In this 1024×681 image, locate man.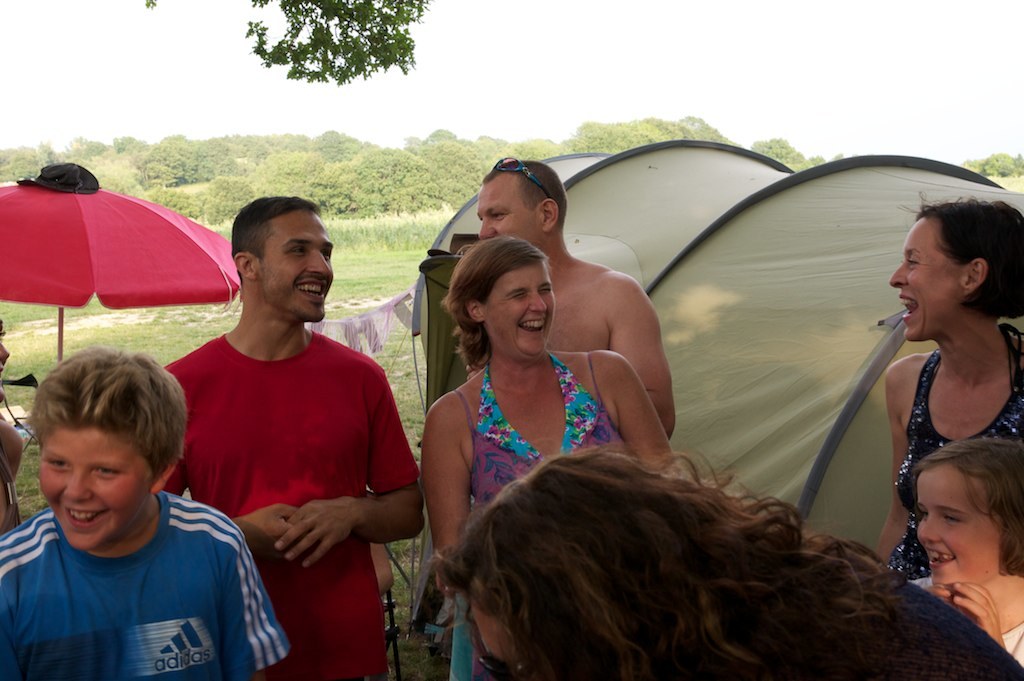
Bounding box: <region>142, 197, 409, 659</region>.
